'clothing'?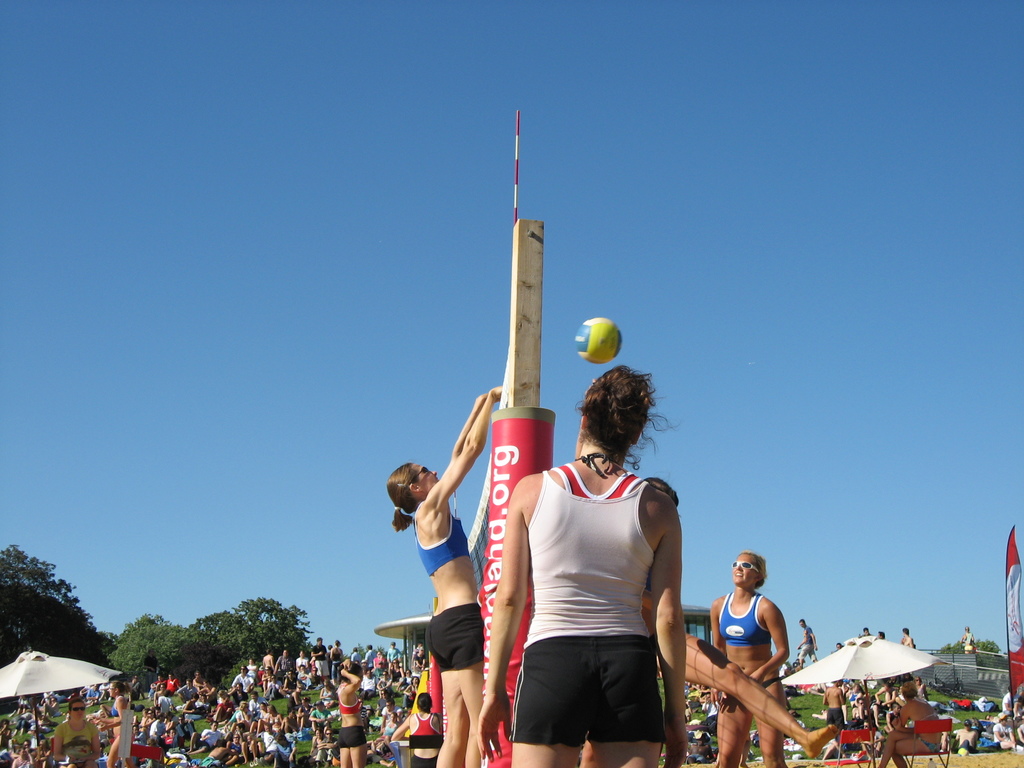
x1=966 y1=632 x2=973 y2=642
